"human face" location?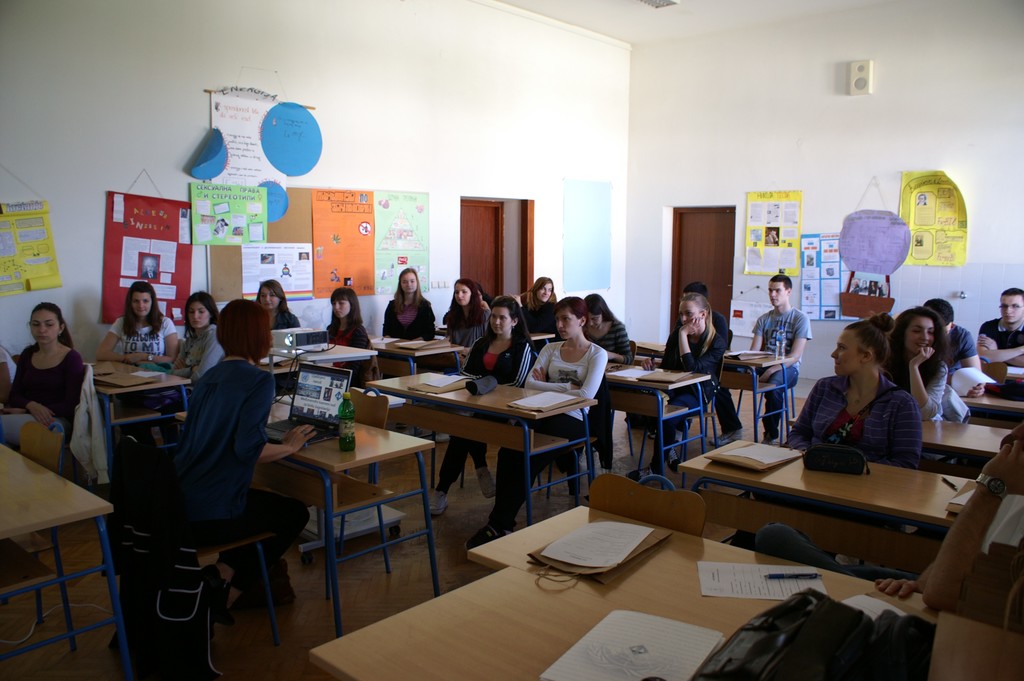
bbox(402, 272, 417, 294)
